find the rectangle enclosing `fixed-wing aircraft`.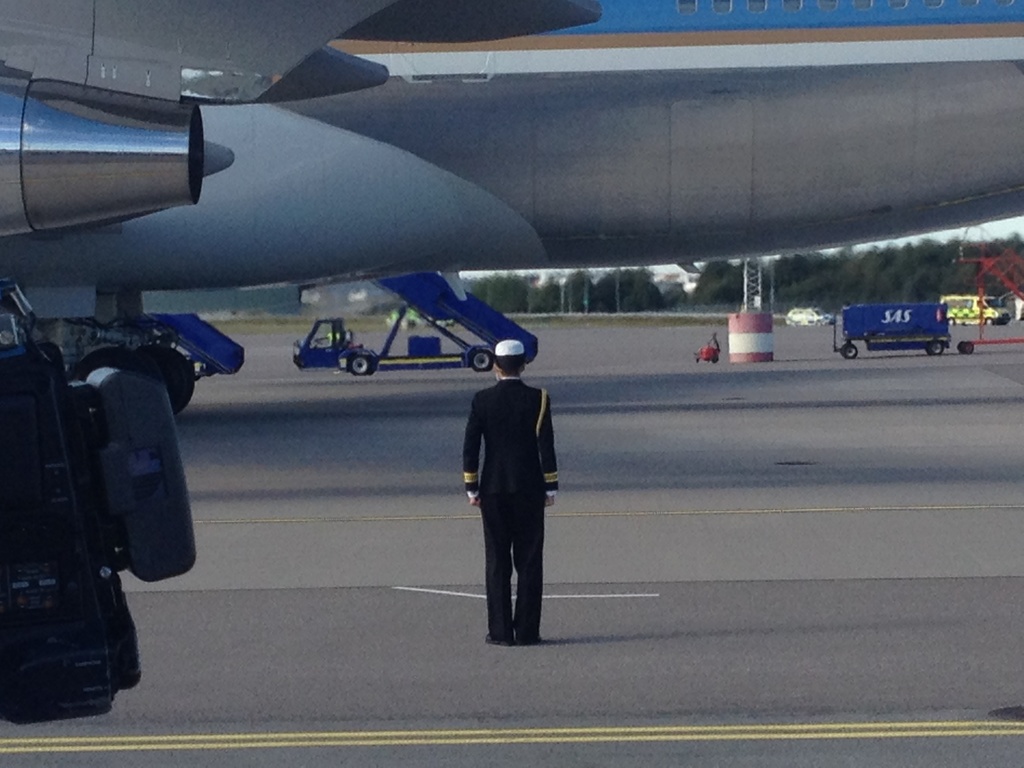
0 0 1023 414.
